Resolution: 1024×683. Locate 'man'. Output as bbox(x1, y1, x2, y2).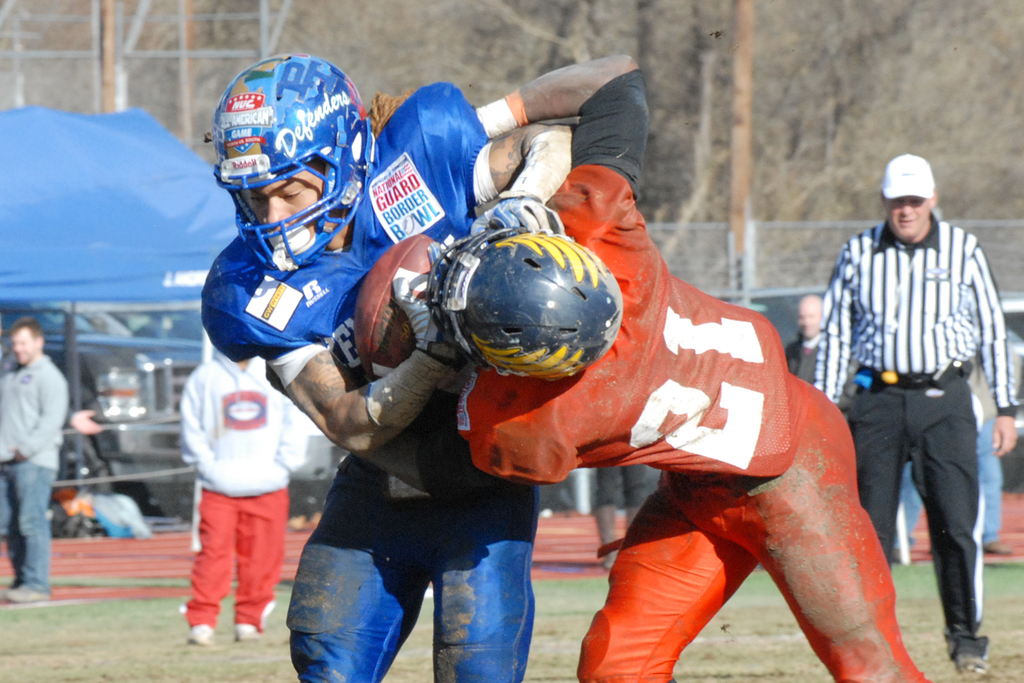
bbox(178, 350, 312, 648).
